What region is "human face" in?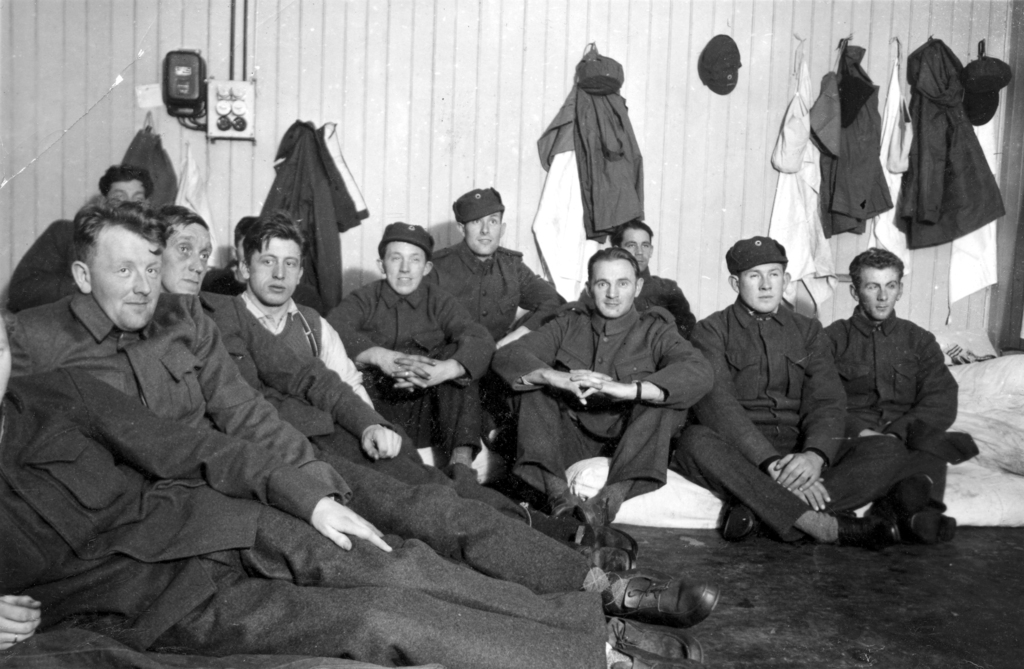
470, 210, 503, 255.
